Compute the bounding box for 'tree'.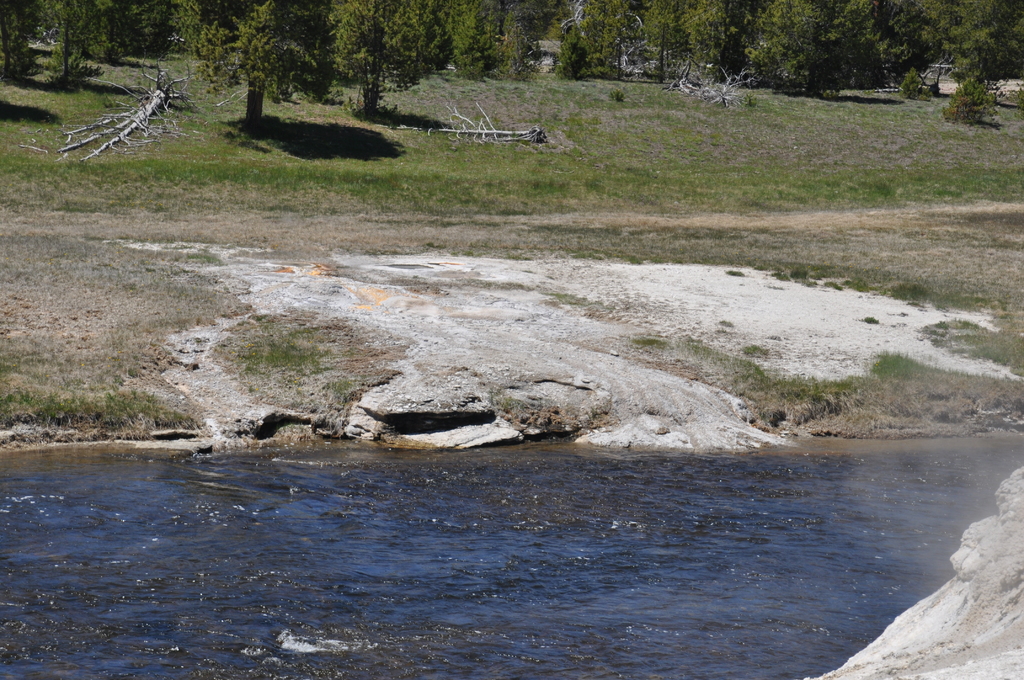
[746,1,830,89].
